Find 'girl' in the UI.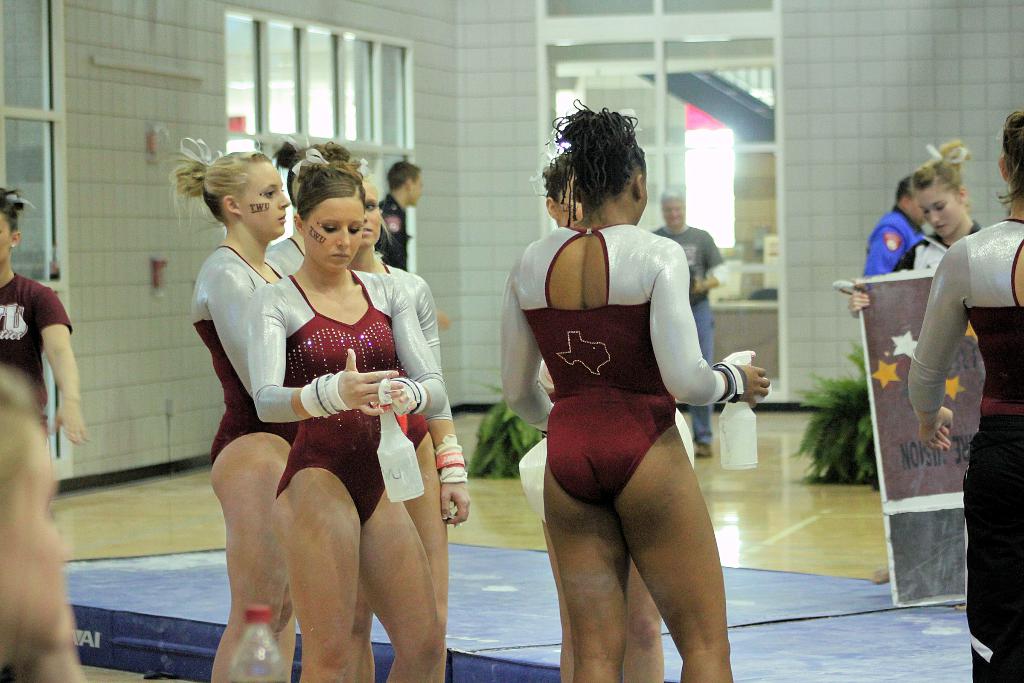
UI element at detection(845, 126, 979, 311).
